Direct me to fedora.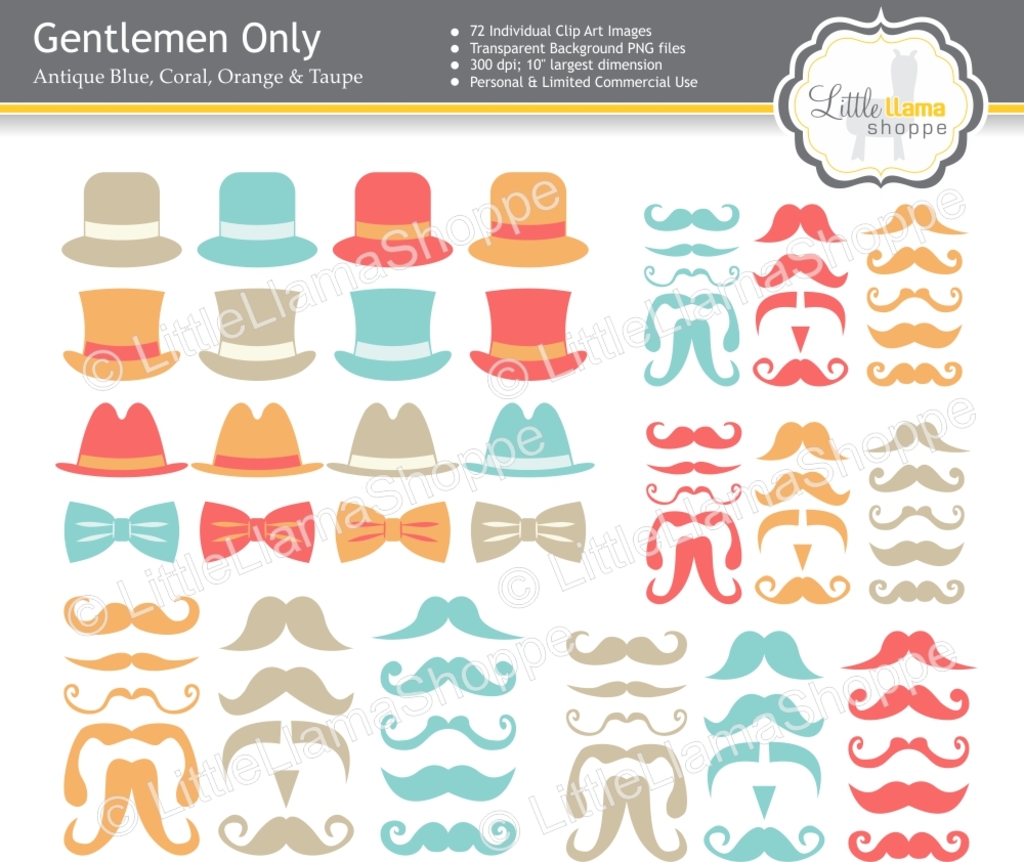
Direction: [460, 401, 590, 473].
